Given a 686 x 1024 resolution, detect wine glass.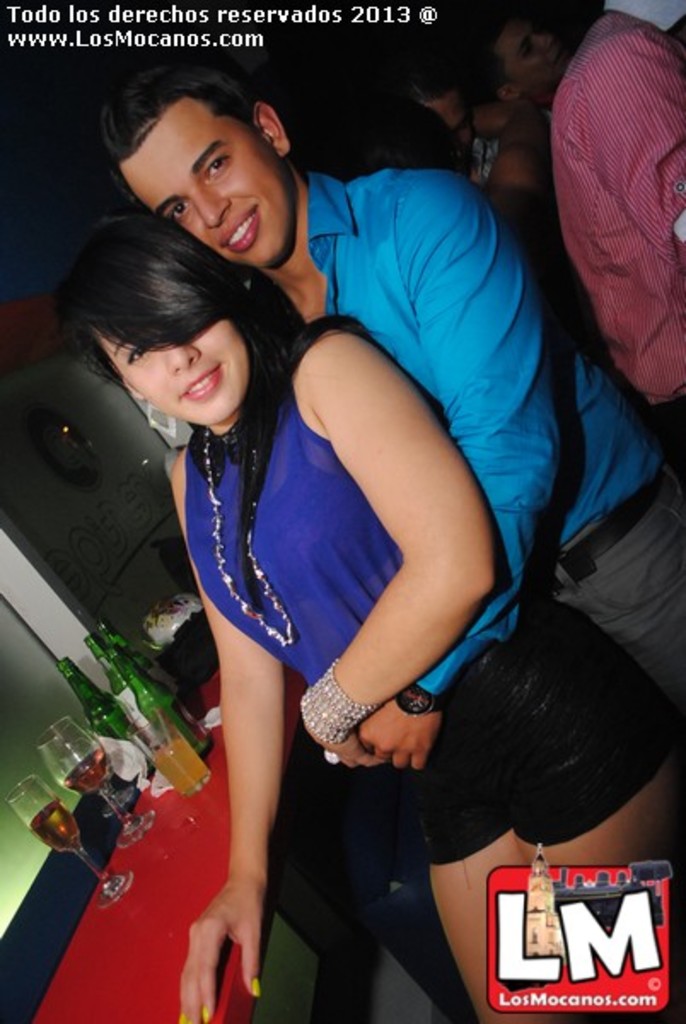
<region>3, 777, 130, 915</region>.
